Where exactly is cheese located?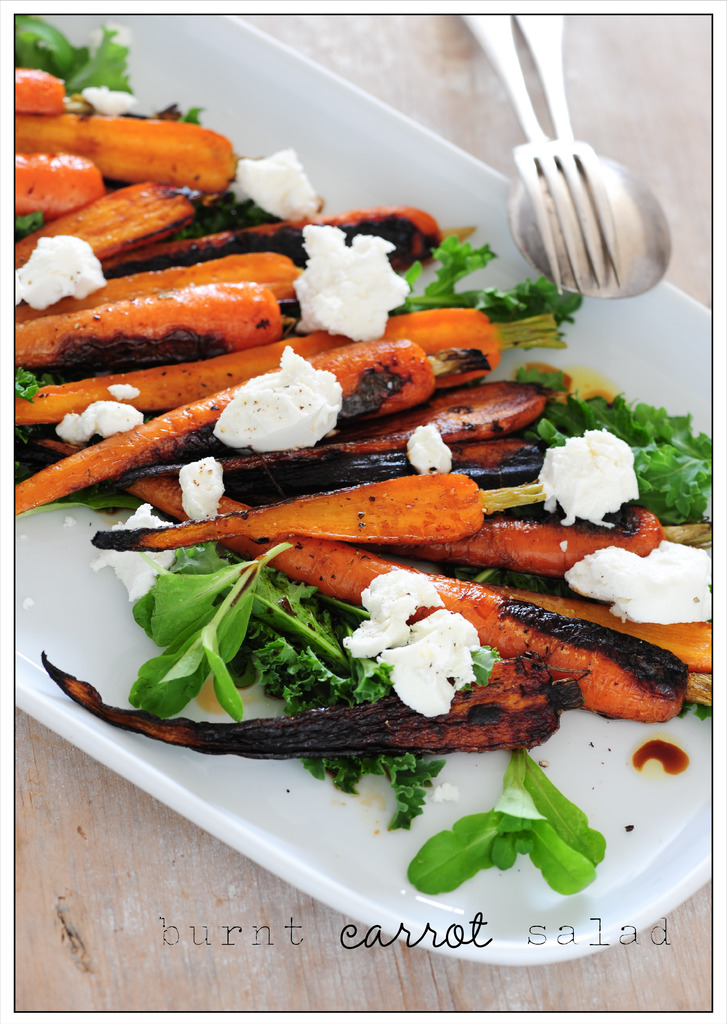
Its bounding box is box=[295, 214, 409, 321].
